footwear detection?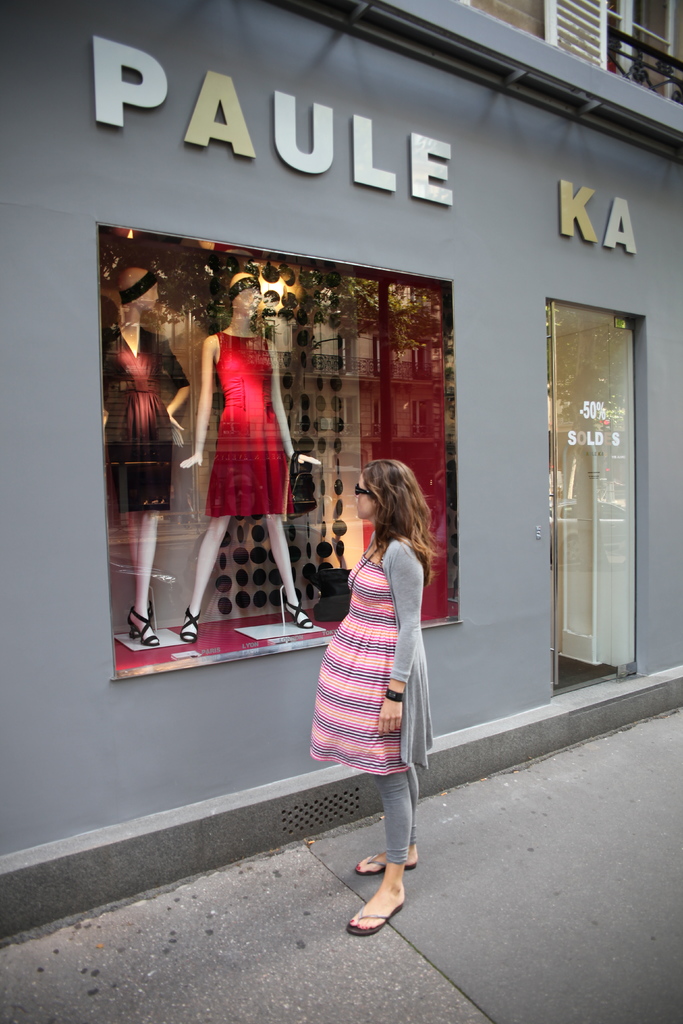
crop(355, 851, 418, 876)
